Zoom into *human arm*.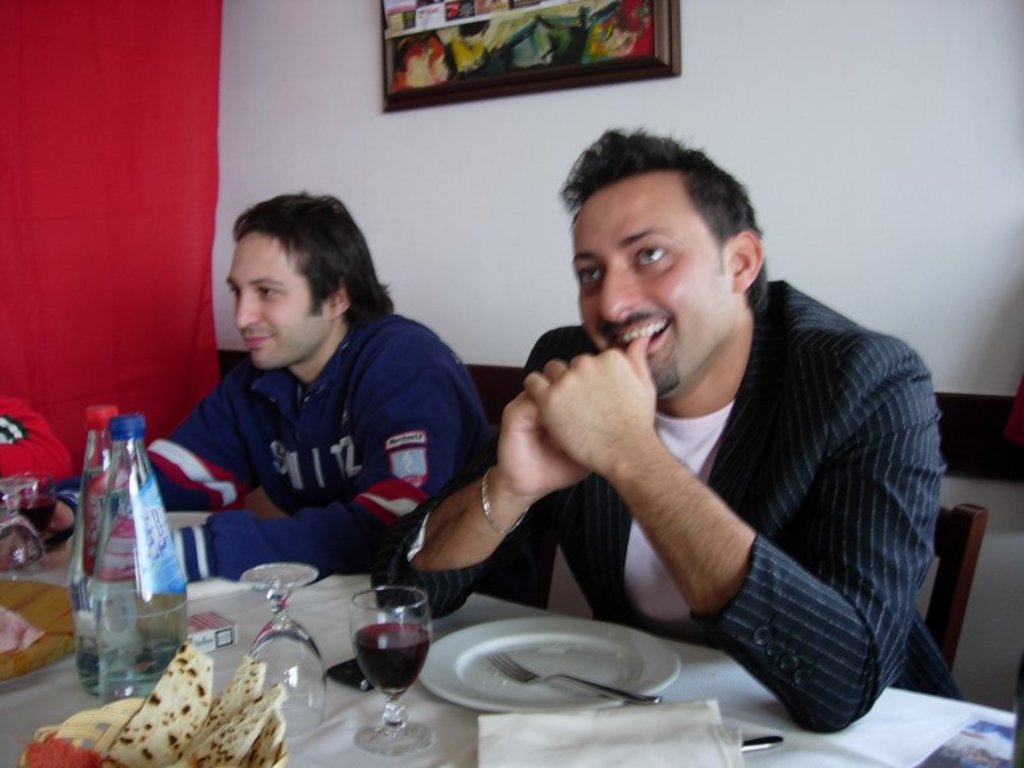
Zoom target: [17, 376, 274, 568].
